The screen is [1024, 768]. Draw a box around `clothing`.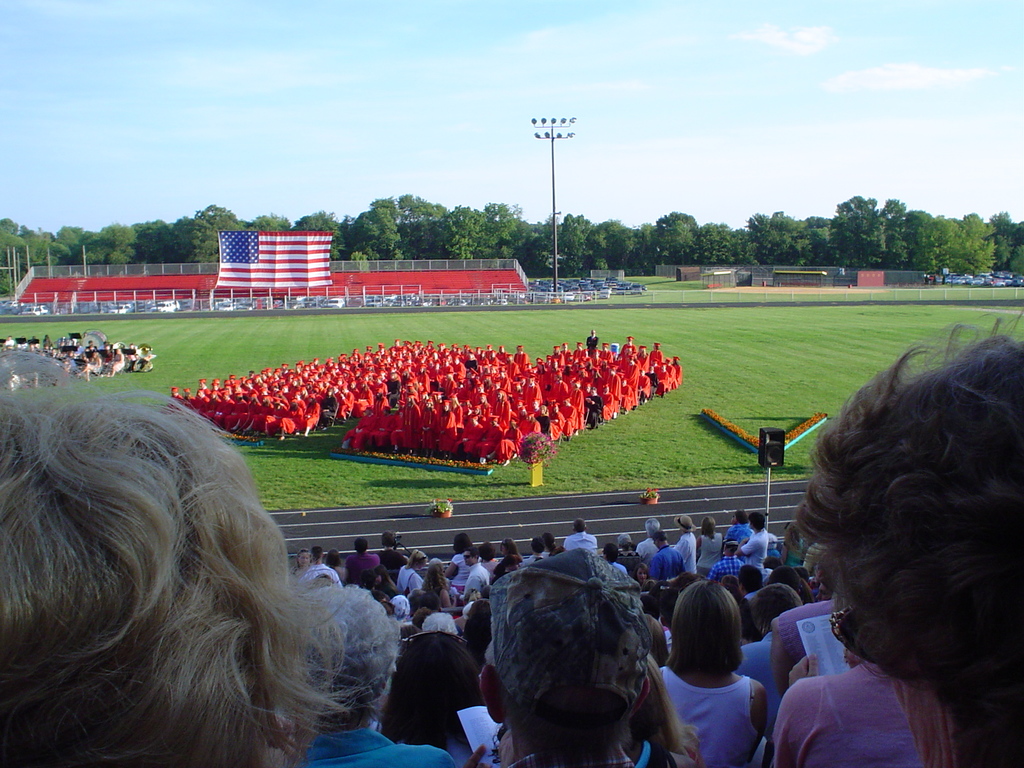
[392, 563, 429, 594].
